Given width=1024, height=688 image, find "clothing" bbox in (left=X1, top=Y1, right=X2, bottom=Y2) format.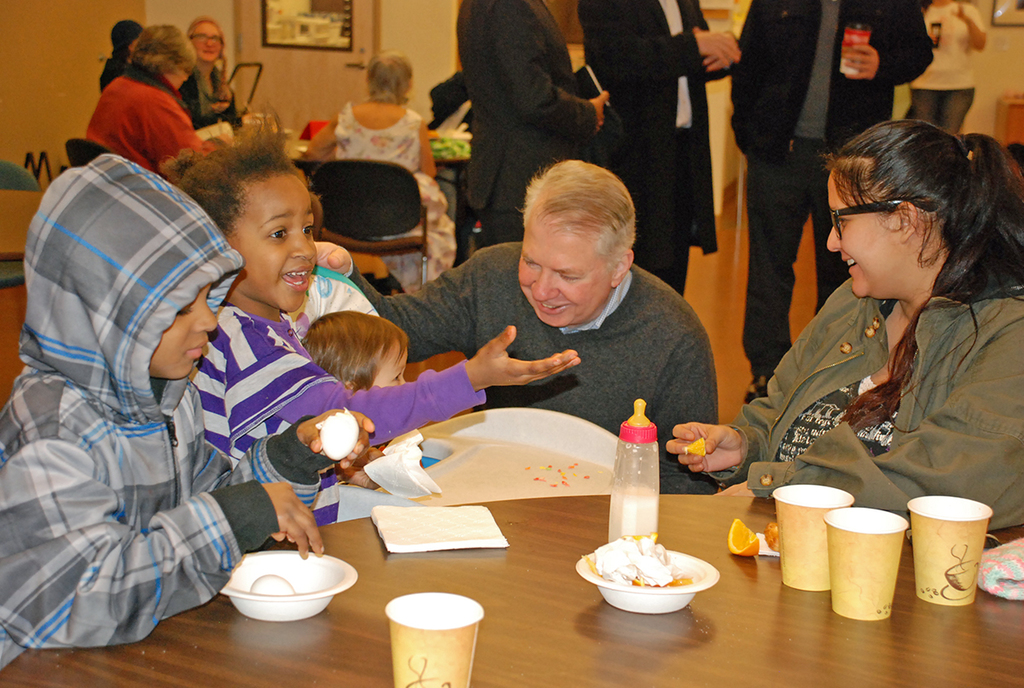
(left=183, top=301, right=493, bottom=528).
